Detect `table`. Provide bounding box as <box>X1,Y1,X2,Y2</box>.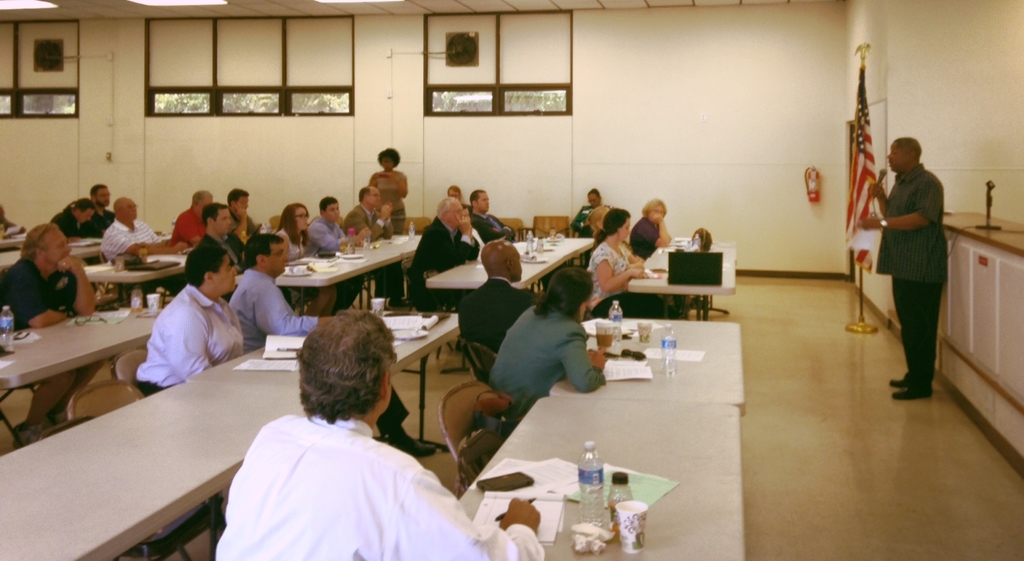
<box>3,304,465,560</box>.
